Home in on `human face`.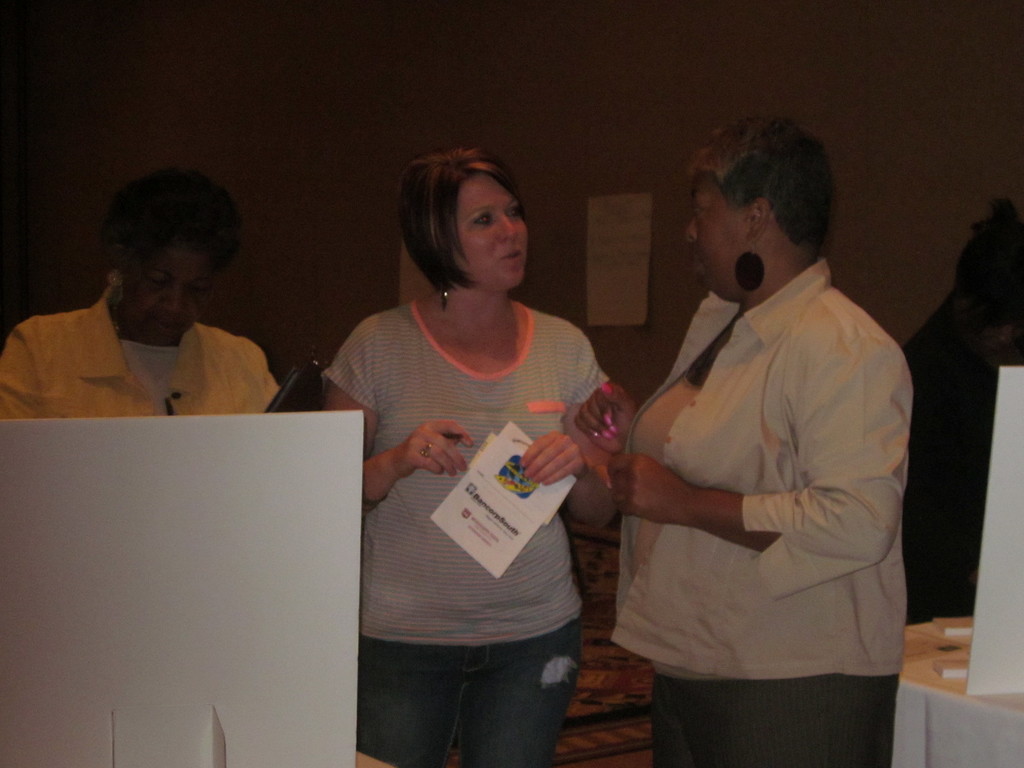
Homed in at 451:175:528:286.
